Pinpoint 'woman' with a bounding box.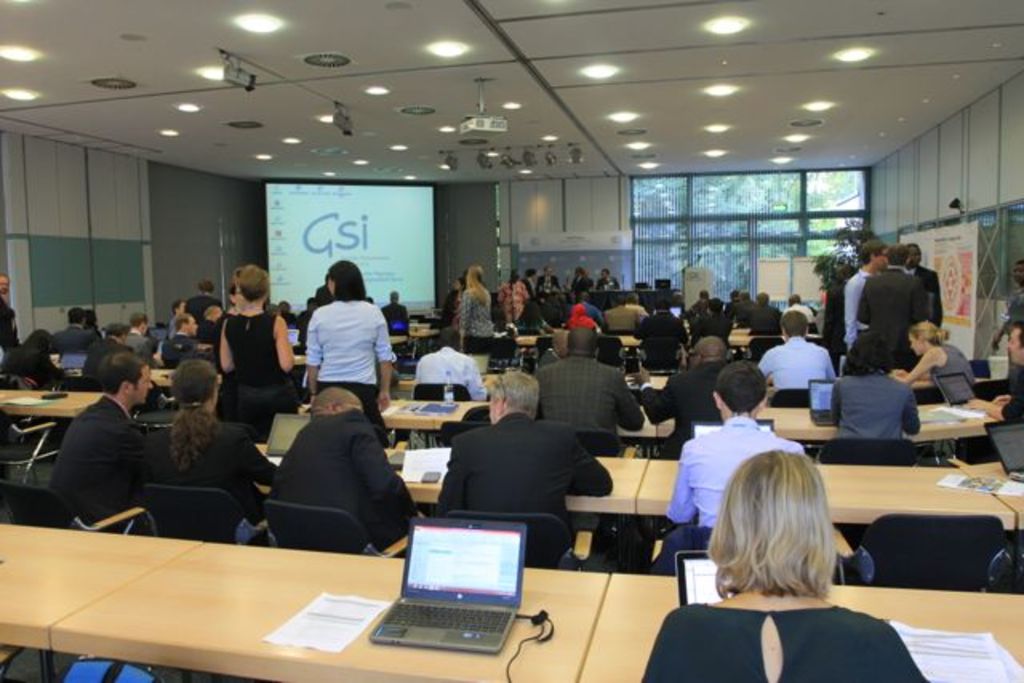
(x1=642, y1=449, x2=933, y2=681).
